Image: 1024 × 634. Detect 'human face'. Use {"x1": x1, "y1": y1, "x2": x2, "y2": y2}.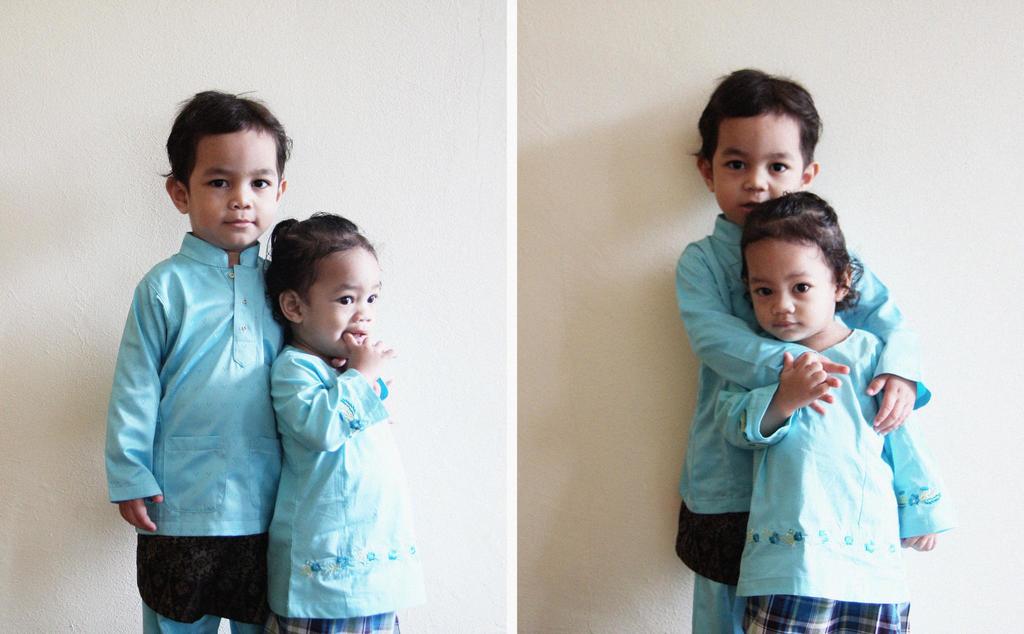
{"x1": 746, "y1": 241, "x2": 836, "y2": 343}.
